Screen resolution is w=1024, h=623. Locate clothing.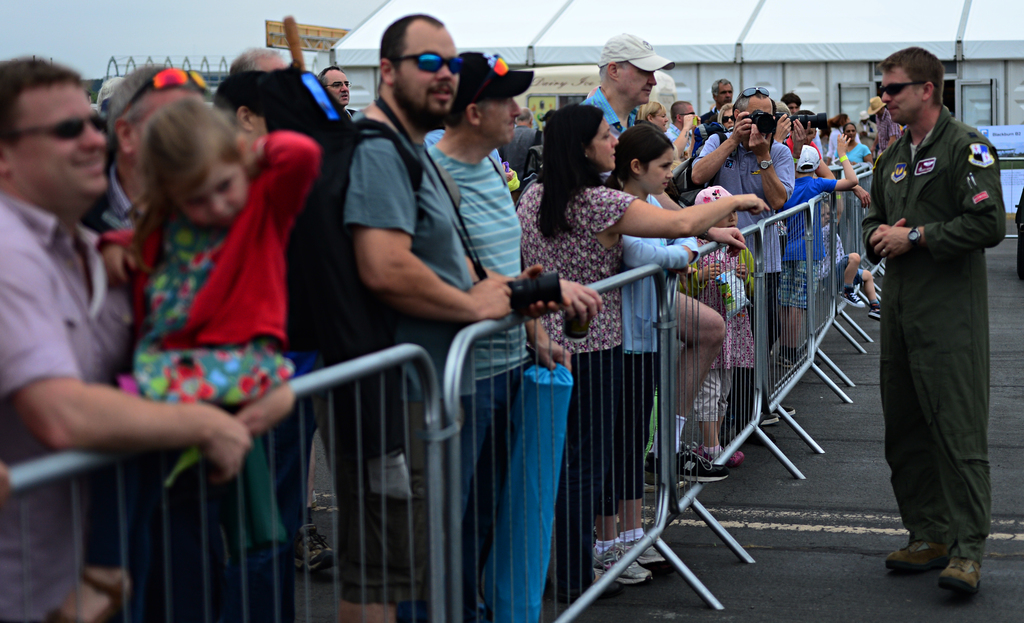
crop(218, 31, 396, 621).
